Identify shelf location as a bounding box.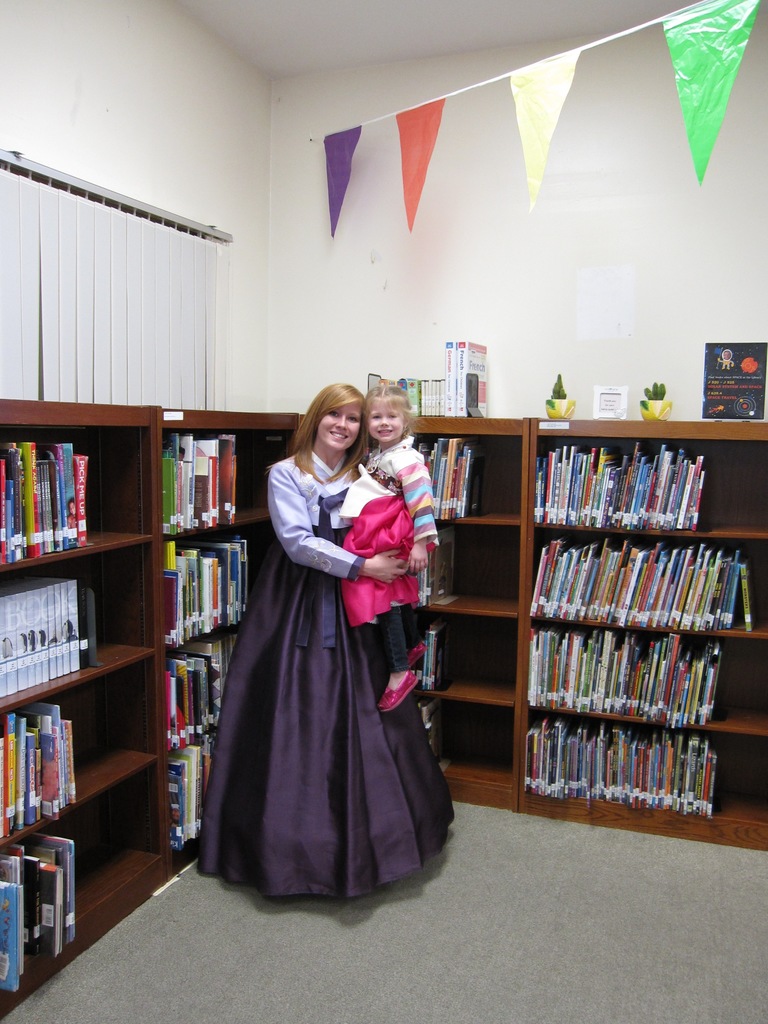
[x1=433, y1=614, x2=525, y2=704].
